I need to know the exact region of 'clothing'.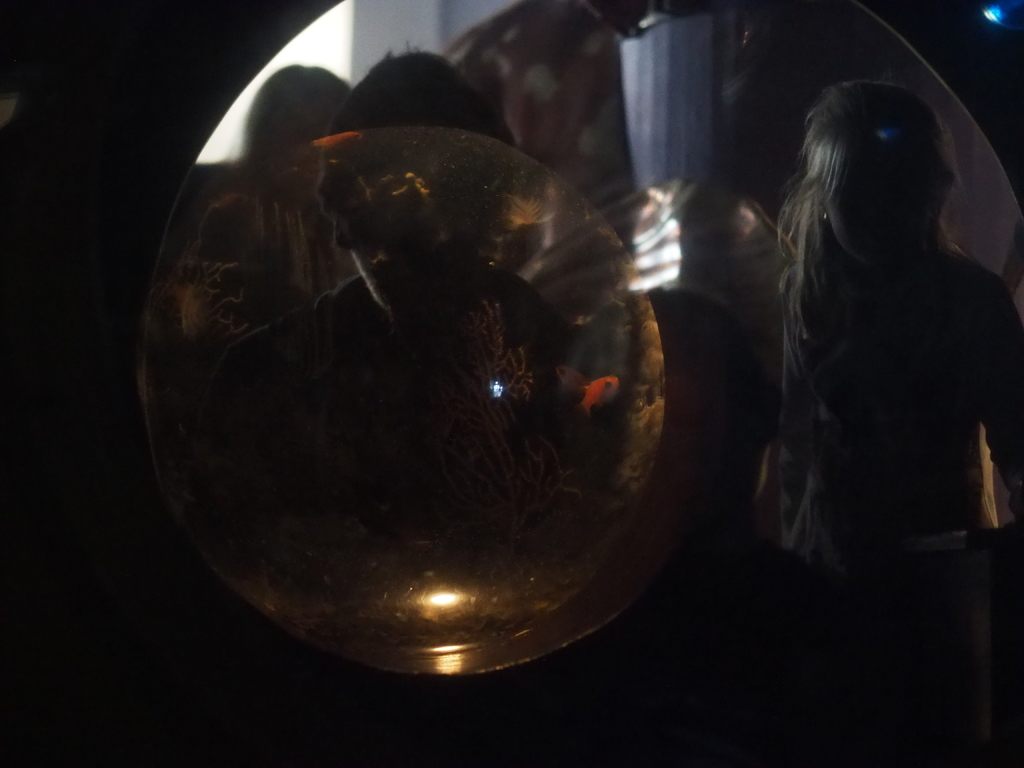
Region: left=284, top=266, right=585, bottom=586.
